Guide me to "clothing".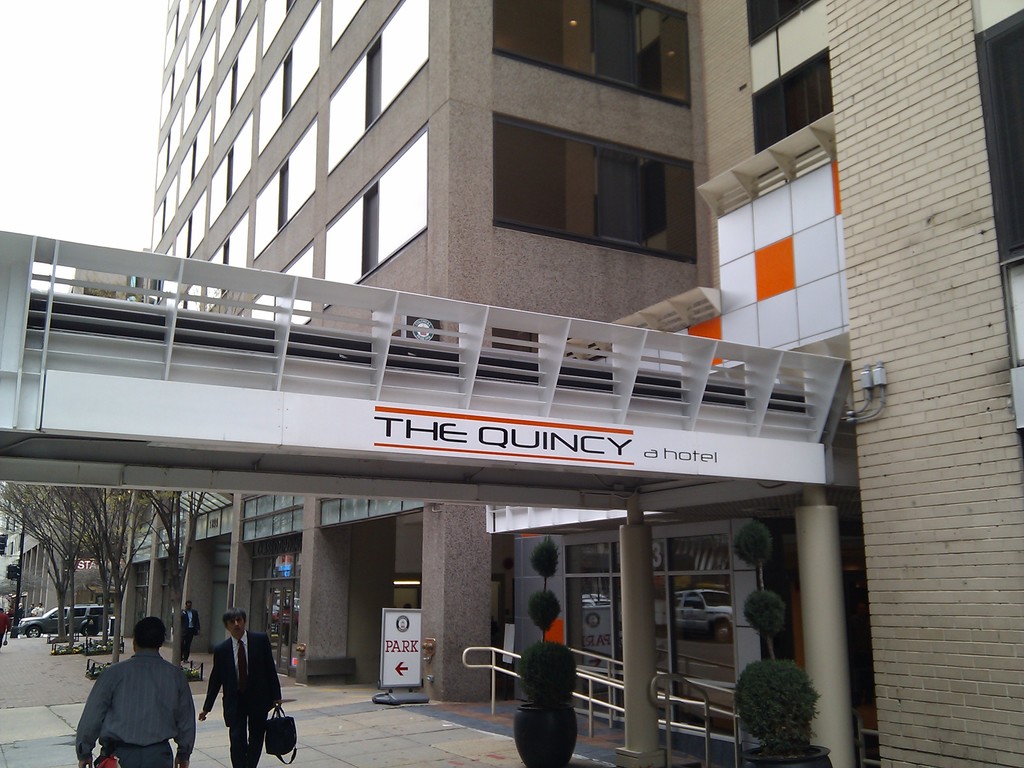
Guidance: rect(75, 639, 173, 760).
